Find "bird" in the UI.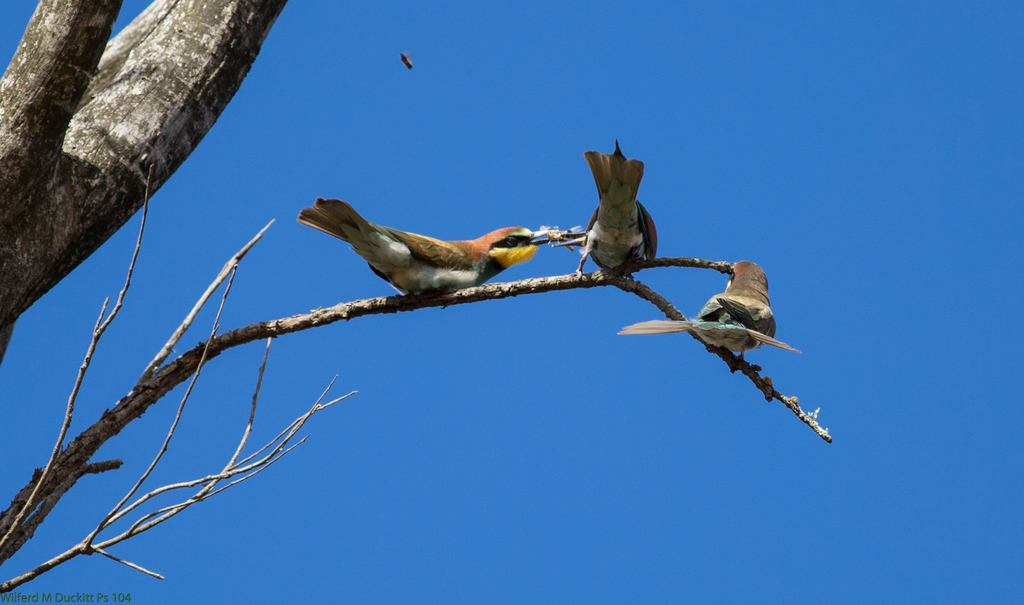
UI element at x1=293 y1=203 x2=577 y2=301.
